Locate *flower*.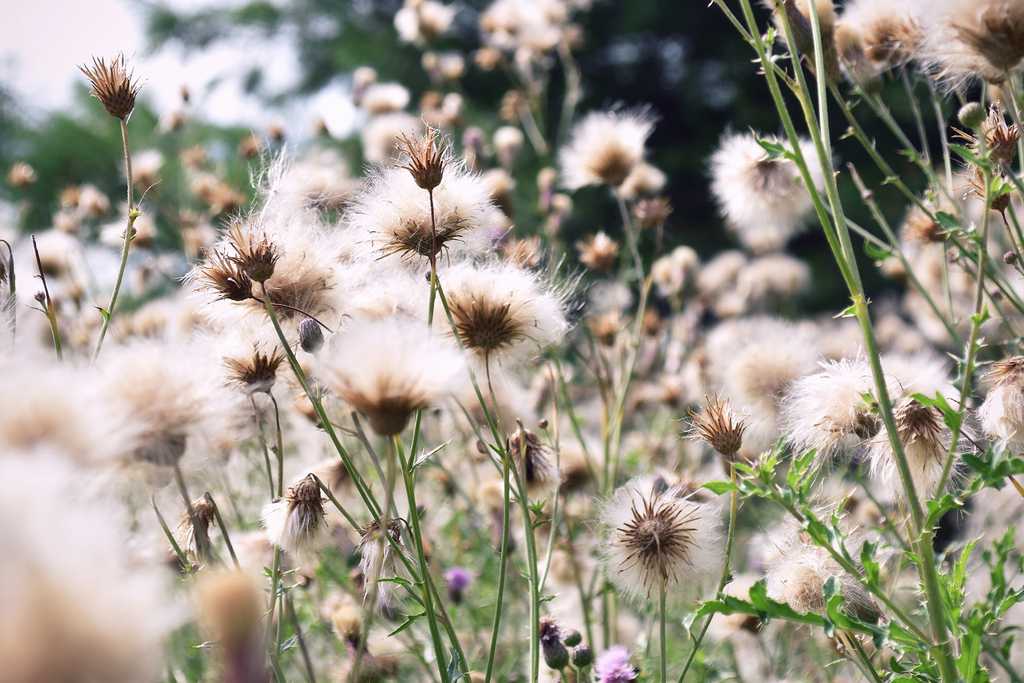
Bounding box: <box>0,0,1023,682</box>.
